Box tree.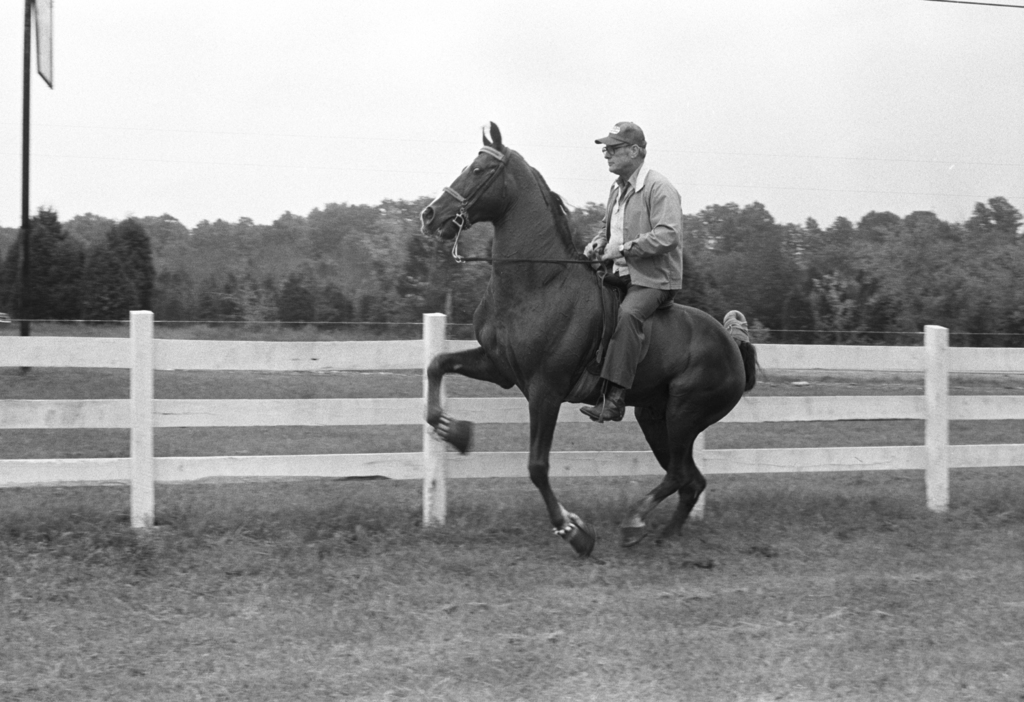
bbox=(73, 216, 159, 331).
